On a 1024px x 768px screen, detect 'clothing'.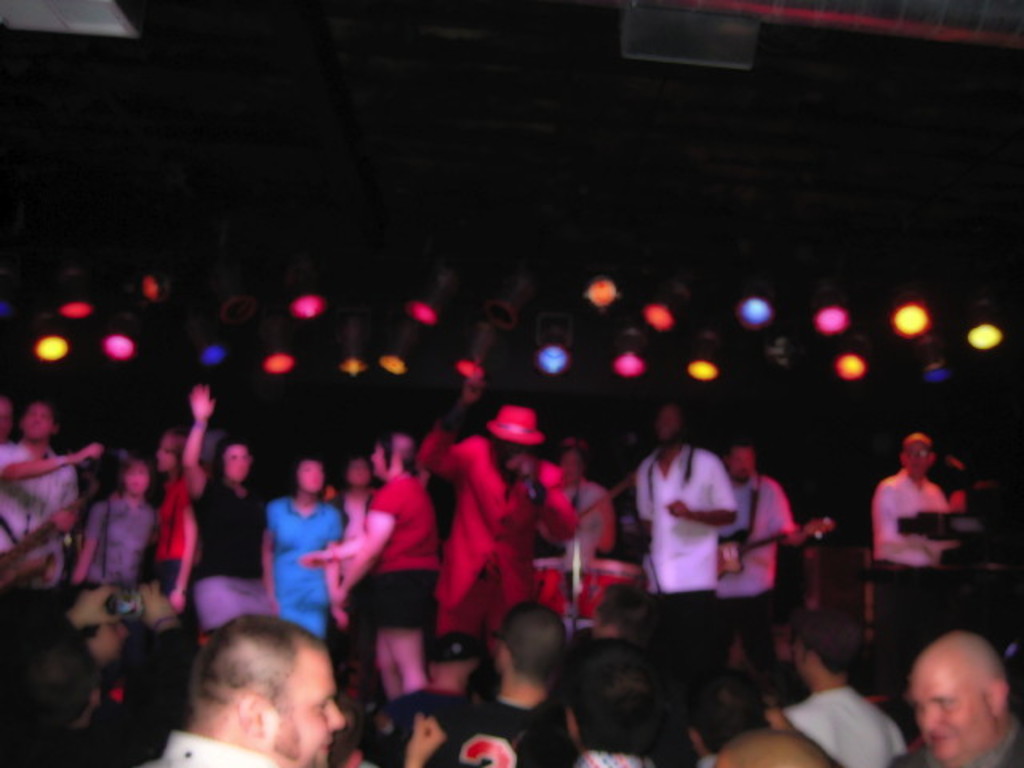
box(373, 696, 485, 766).
